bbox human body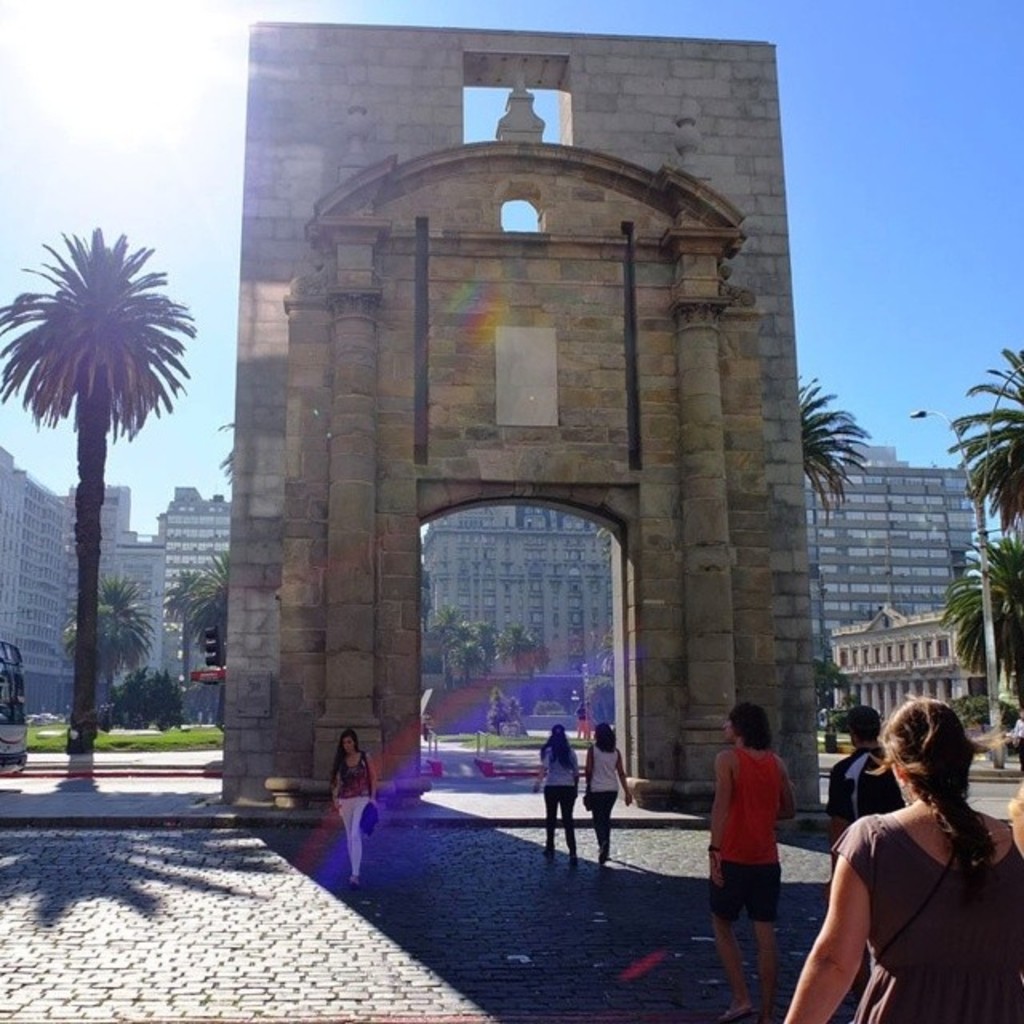
box(589, 746, 637, 862)
